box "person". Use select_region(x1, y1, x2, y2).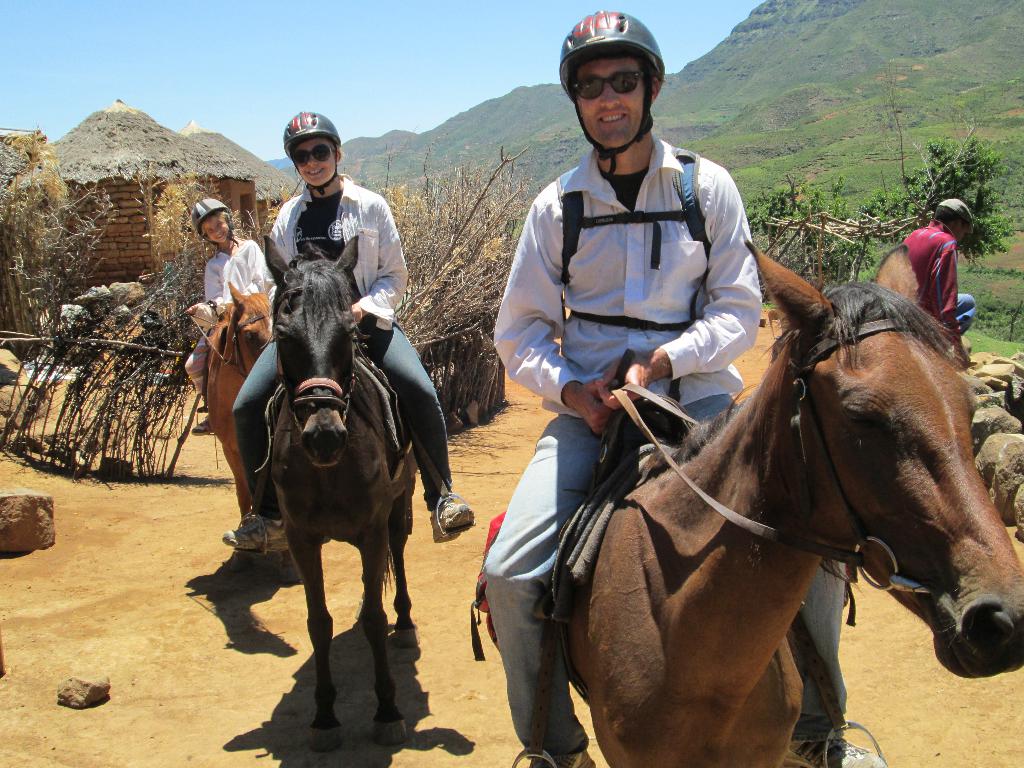
select_region(187, 199, 276, 437).
